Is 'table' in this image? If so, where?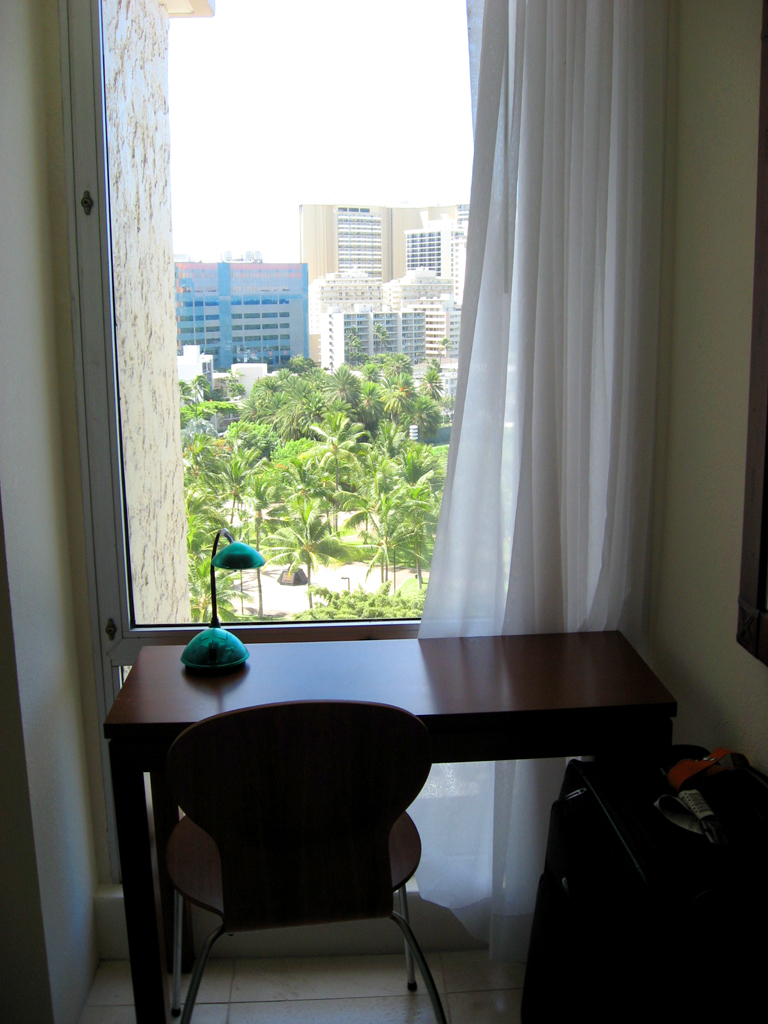
Yes, at <region>98, 647, 671, 1002</region>.
